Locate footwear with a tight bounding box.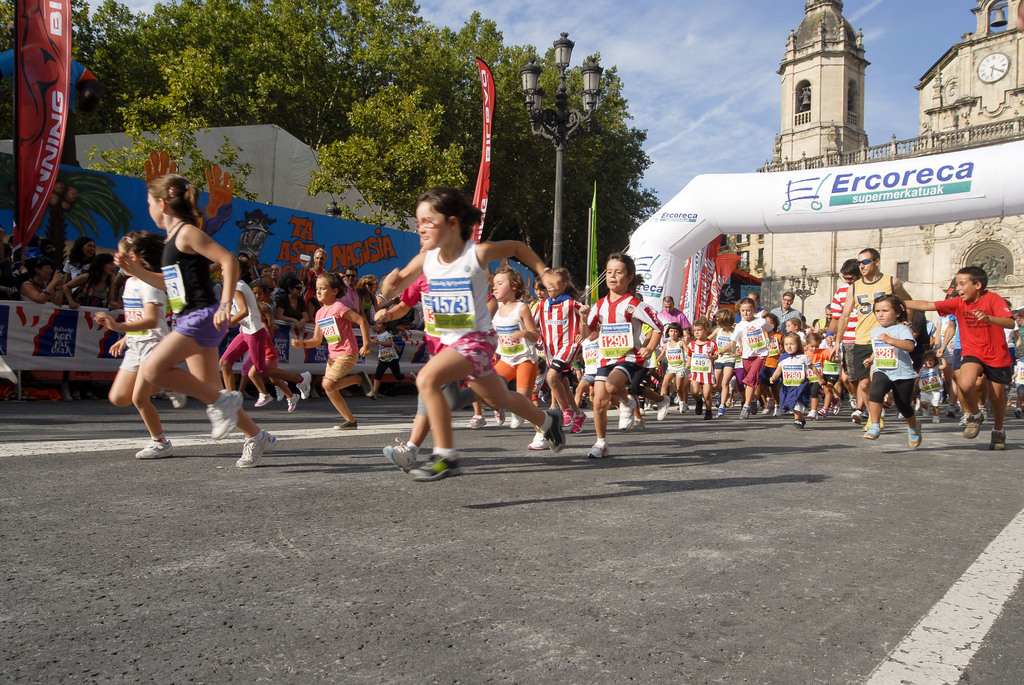
571 411 586 434.
